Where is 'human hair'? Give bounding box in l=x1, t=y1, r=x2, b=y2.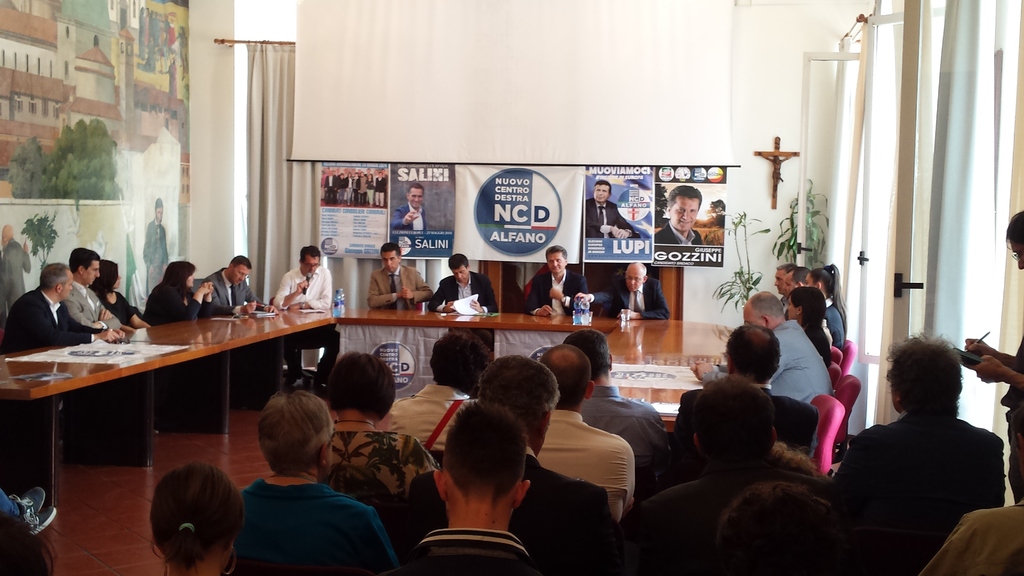
l=724, t=323, r=781, b=382.
